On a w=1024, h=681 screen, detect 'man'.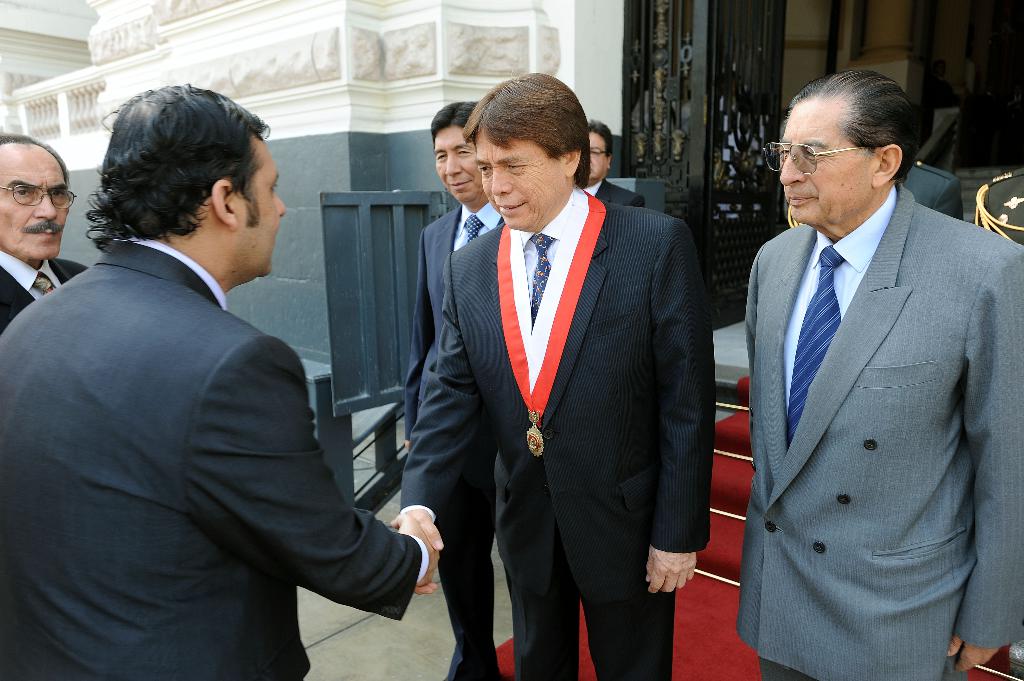
rect(0, 132, 88, 333).
